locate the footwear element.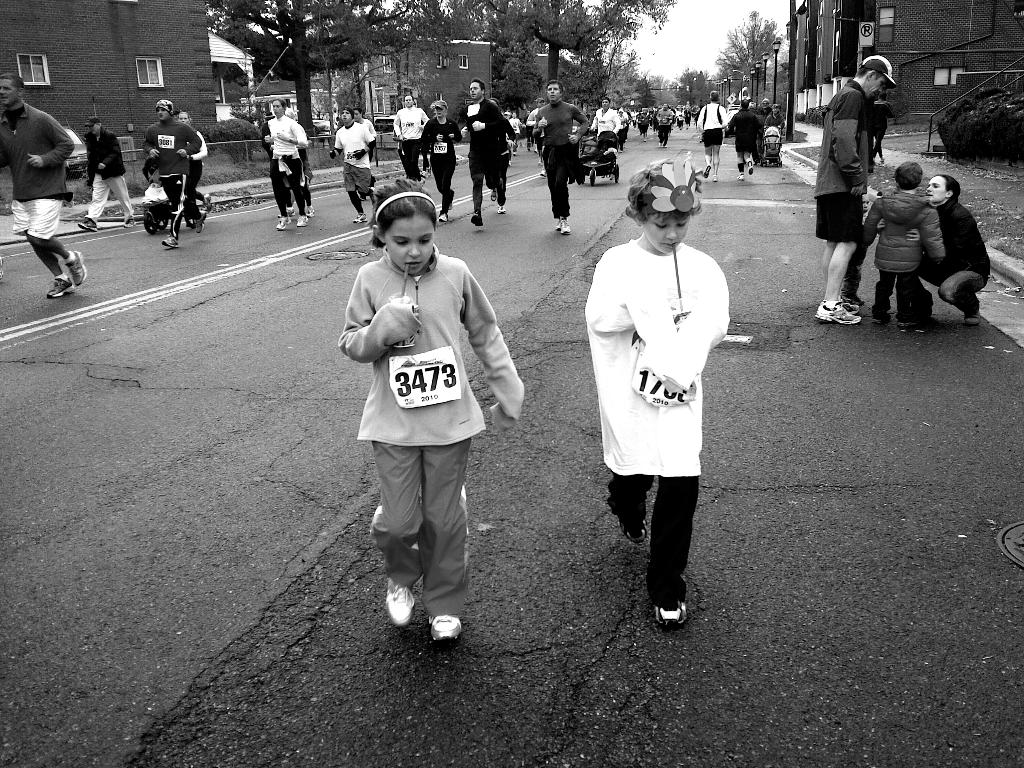
Element bbox: <box>355,212,371,222</box>.
